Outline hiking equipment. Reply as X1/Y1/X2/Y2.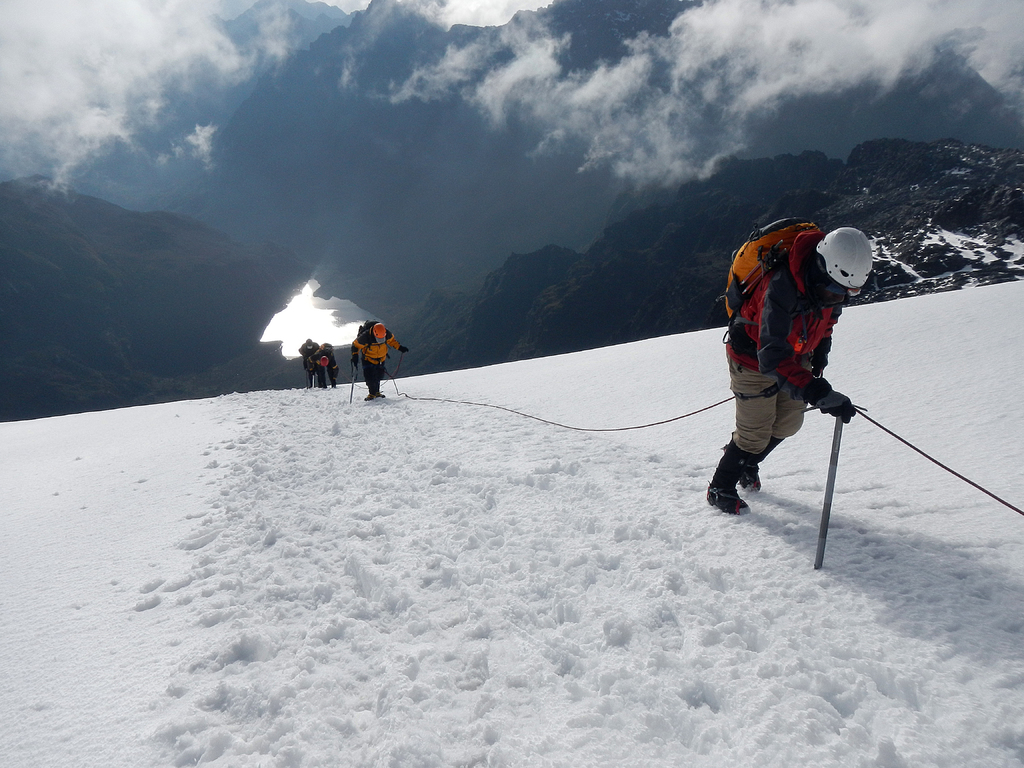
362/392/375/401.
